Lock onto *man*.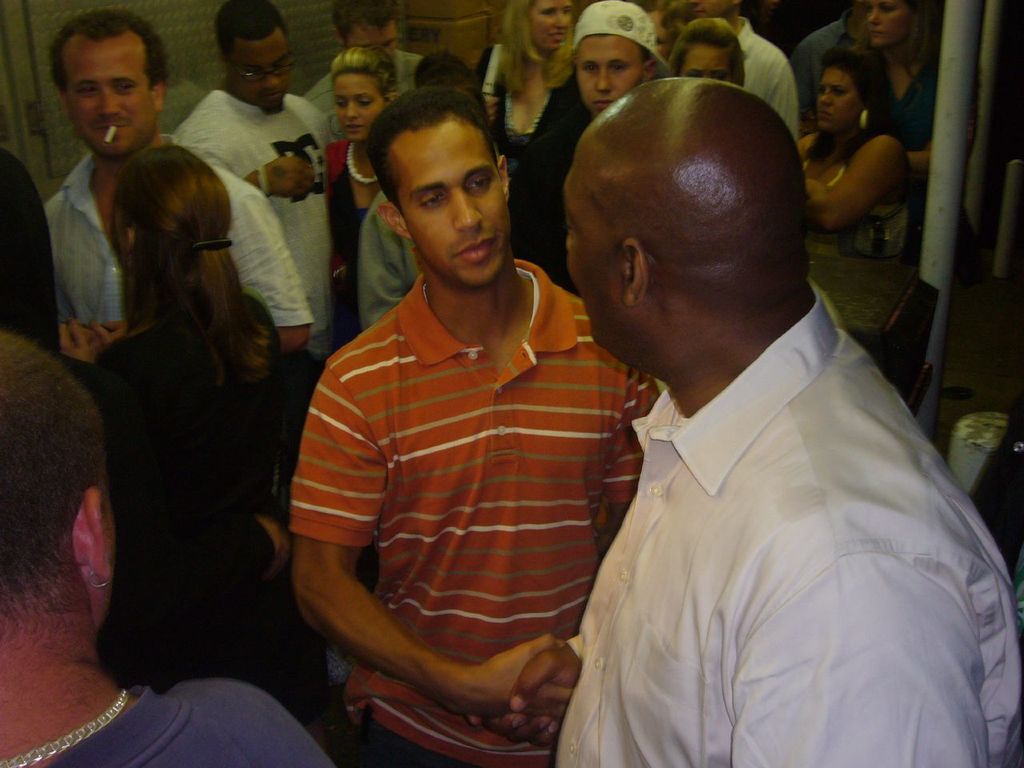
Locked: left=686, top=0, right=799, bottom=147.
